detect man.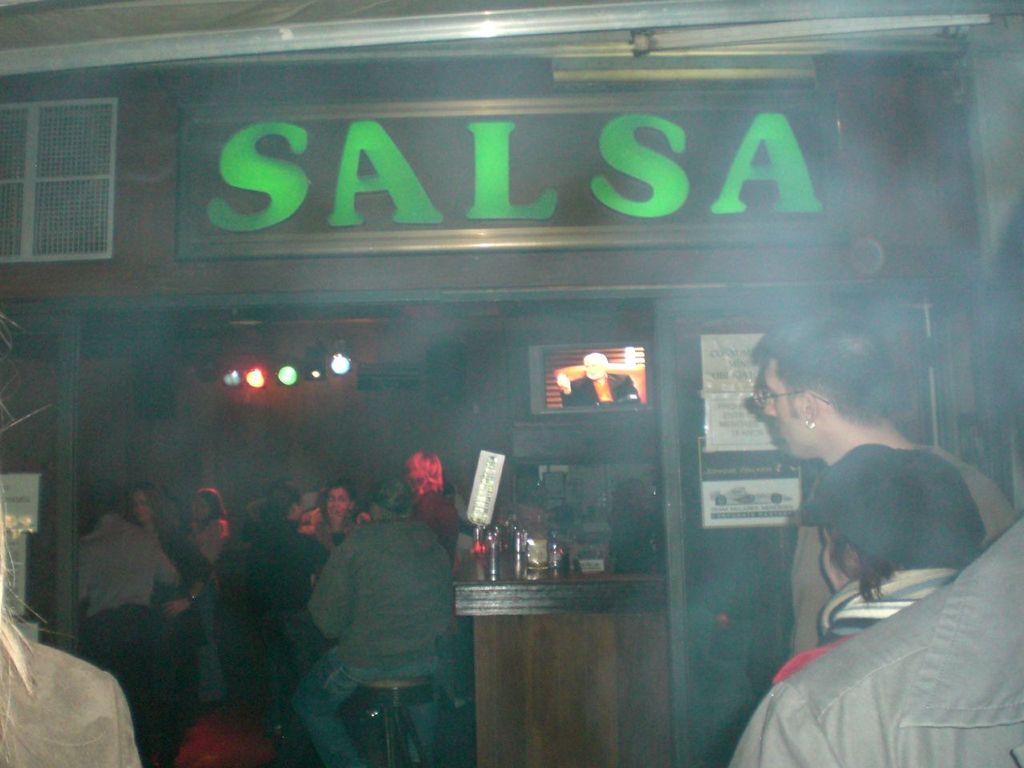
Detected at {"left": 290, "top": 482, "right": 453, "bottom": 767}.
